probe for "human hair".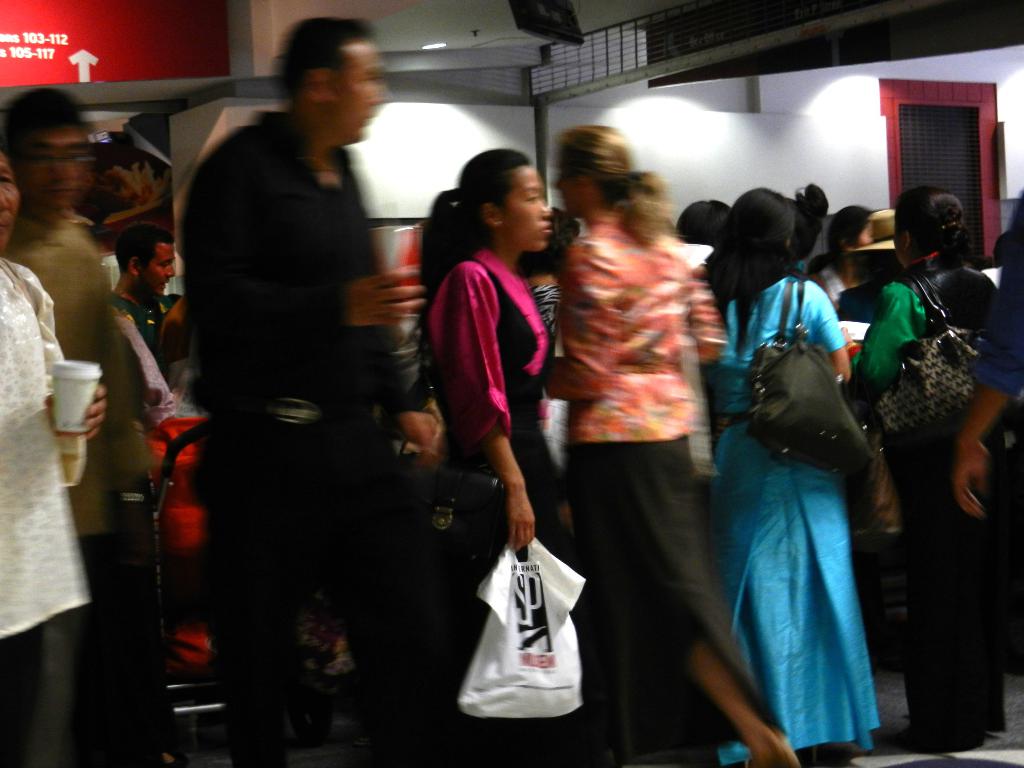
Probe result: (872, 207, 896, 257).
